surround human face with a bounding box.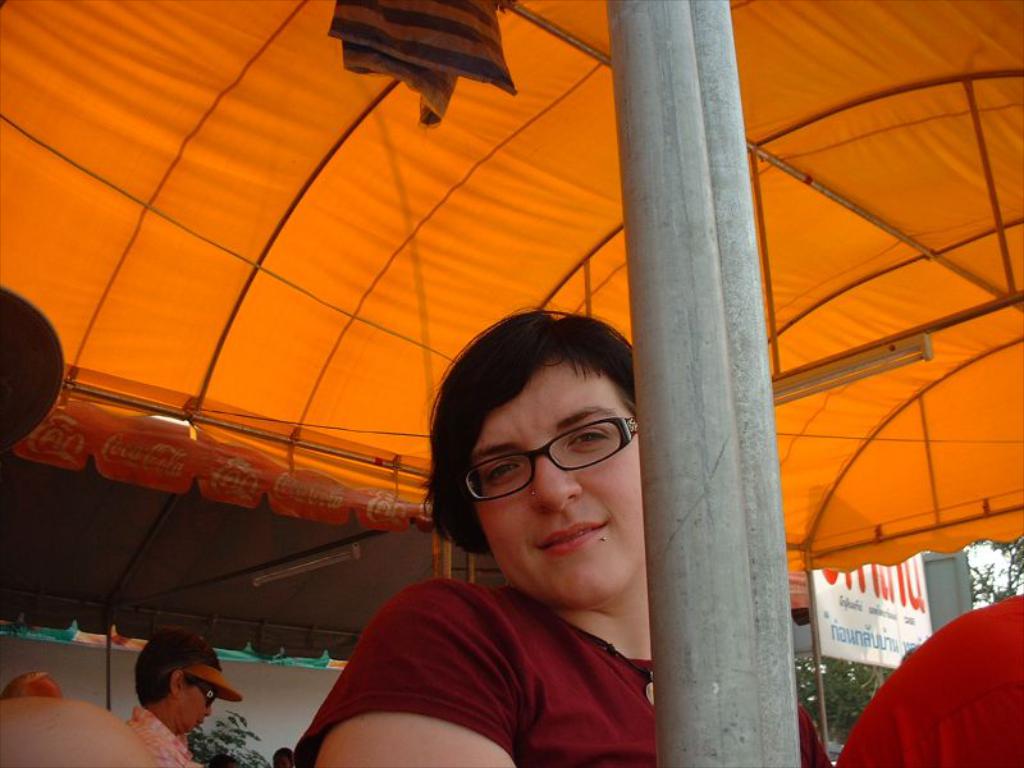
box=[435, 351, 662, 625].
